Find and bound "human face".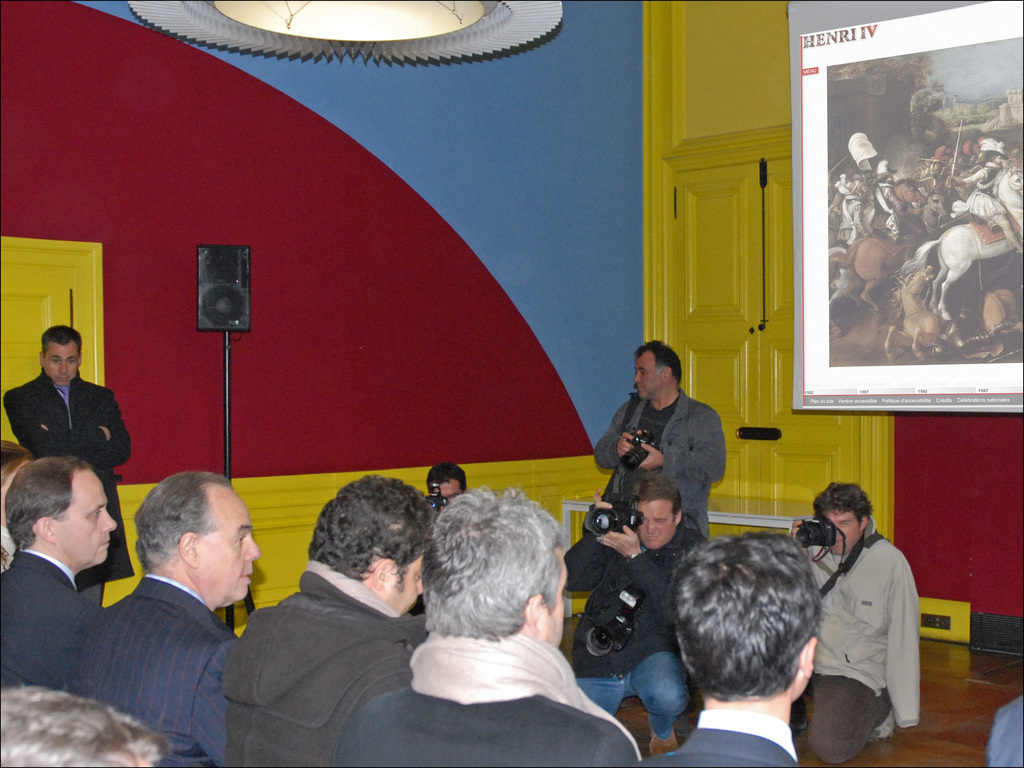
Bound: <region>431, 481, 461, 502</region>.
